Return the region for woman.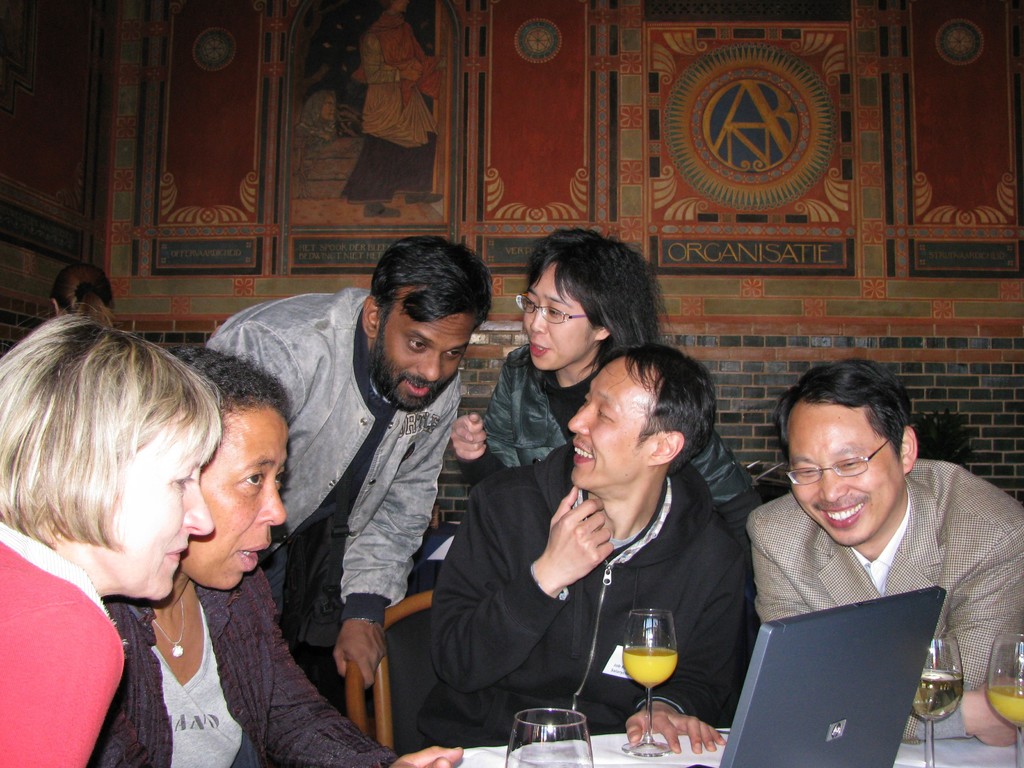
(x1=0, y1=315, x2=220, y2=764).
